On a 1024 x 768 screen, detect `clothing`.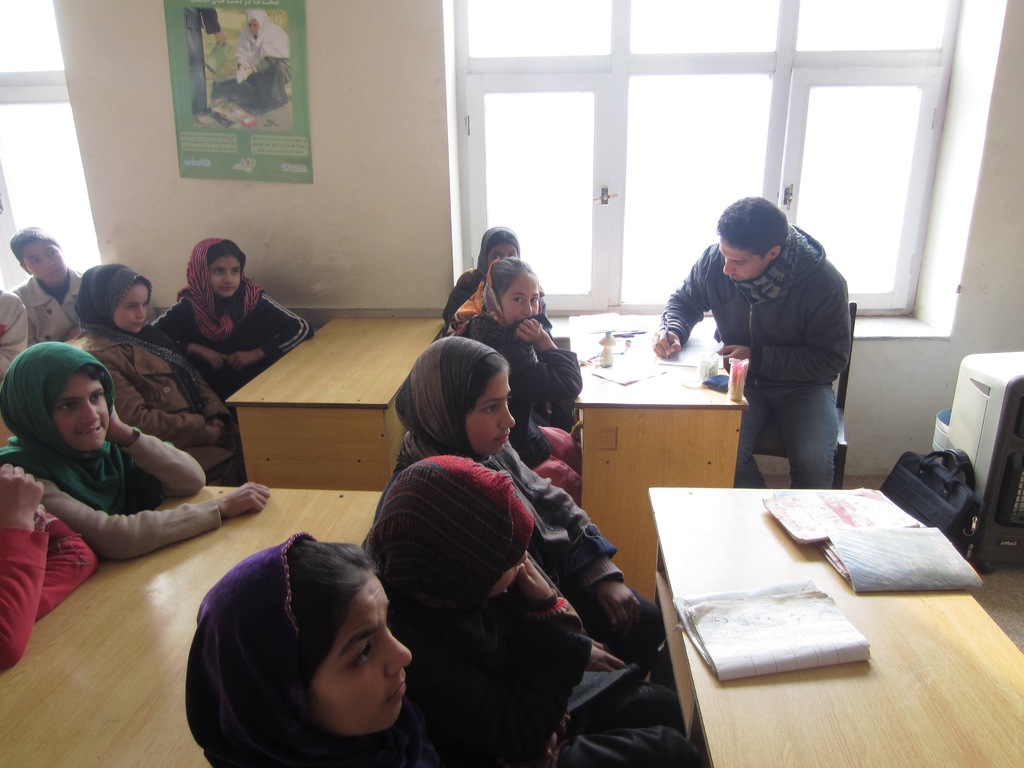
bbox=(184, 4, 222, 111).
